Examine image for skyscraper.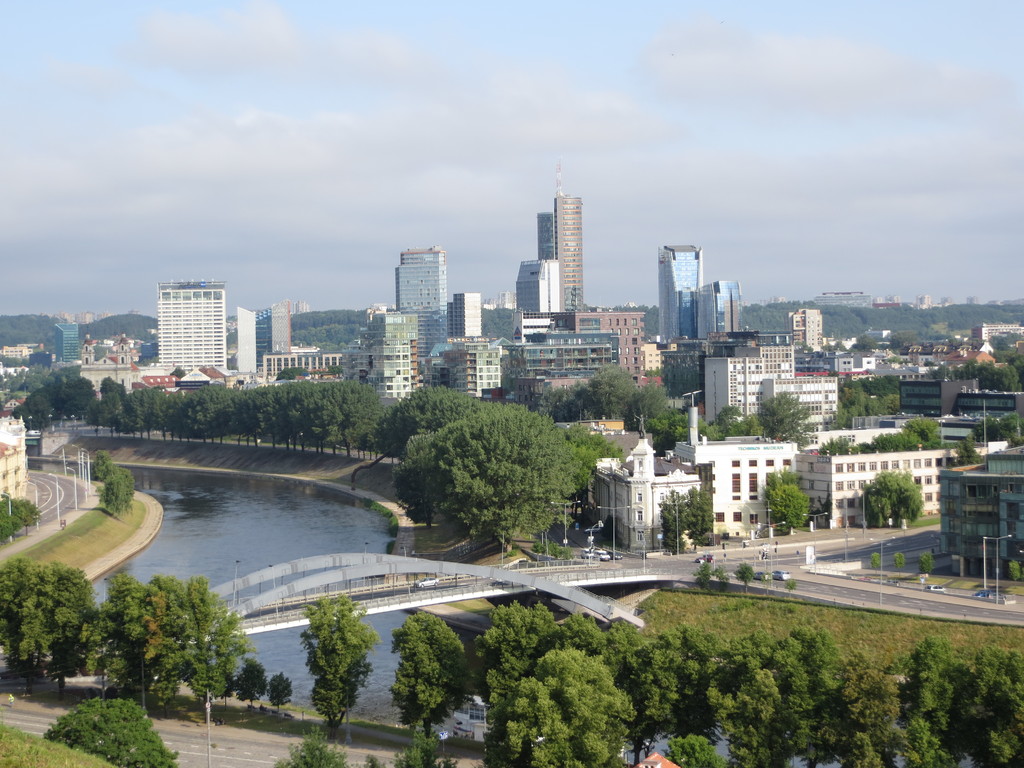
Examination result: 54, 324, 82, 365.
